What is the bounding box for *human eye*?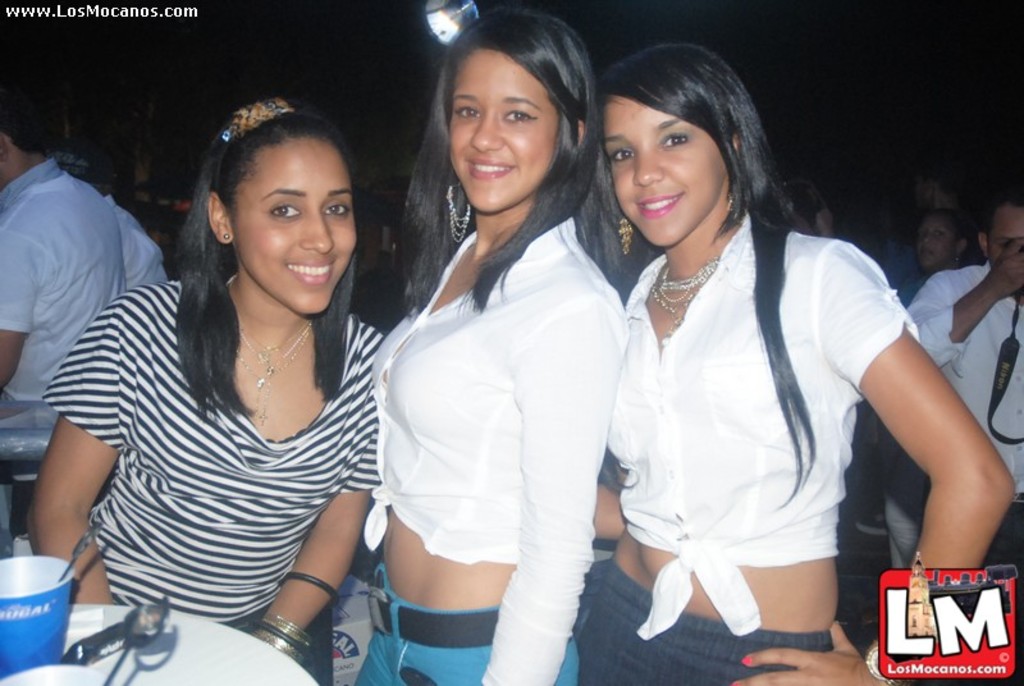
x1=498 y1=106 x2=538 y2=127.
